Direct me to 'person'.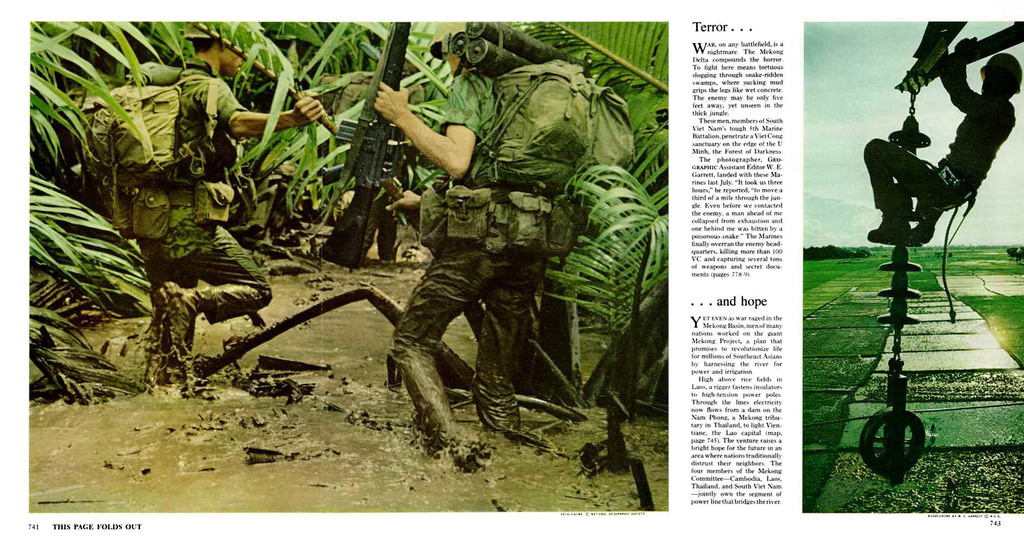
Direction: locate(860, 29, 1023, 235).
